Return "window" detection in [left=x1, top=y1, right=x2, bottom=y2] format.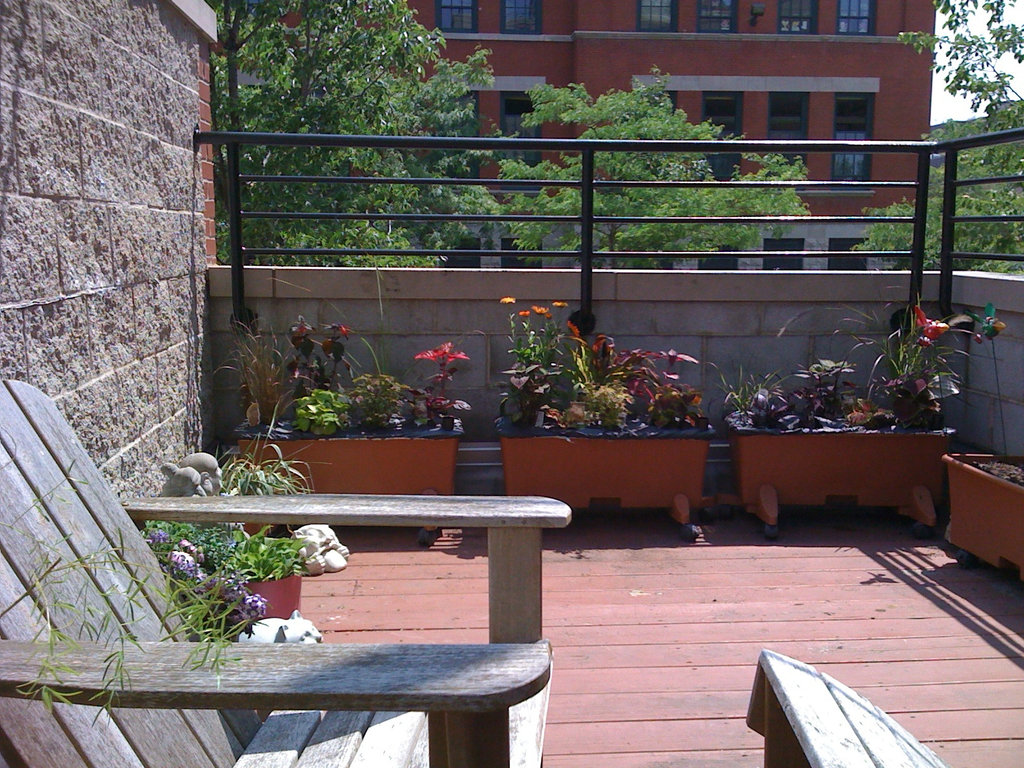
[left=451, top=84, right=483, bottom=172].
